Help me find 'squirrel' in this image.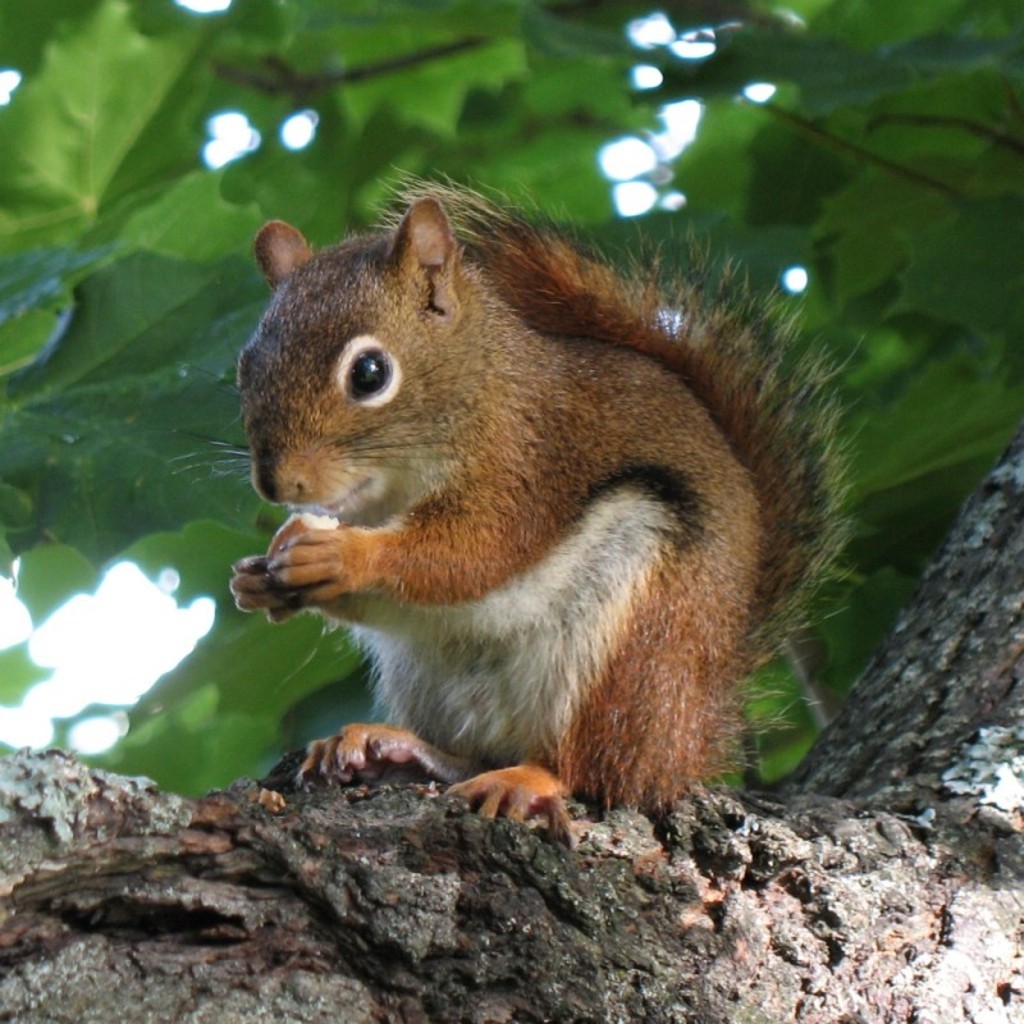
Found it: [x1=157, y1=154, x2=870, y2=850].
